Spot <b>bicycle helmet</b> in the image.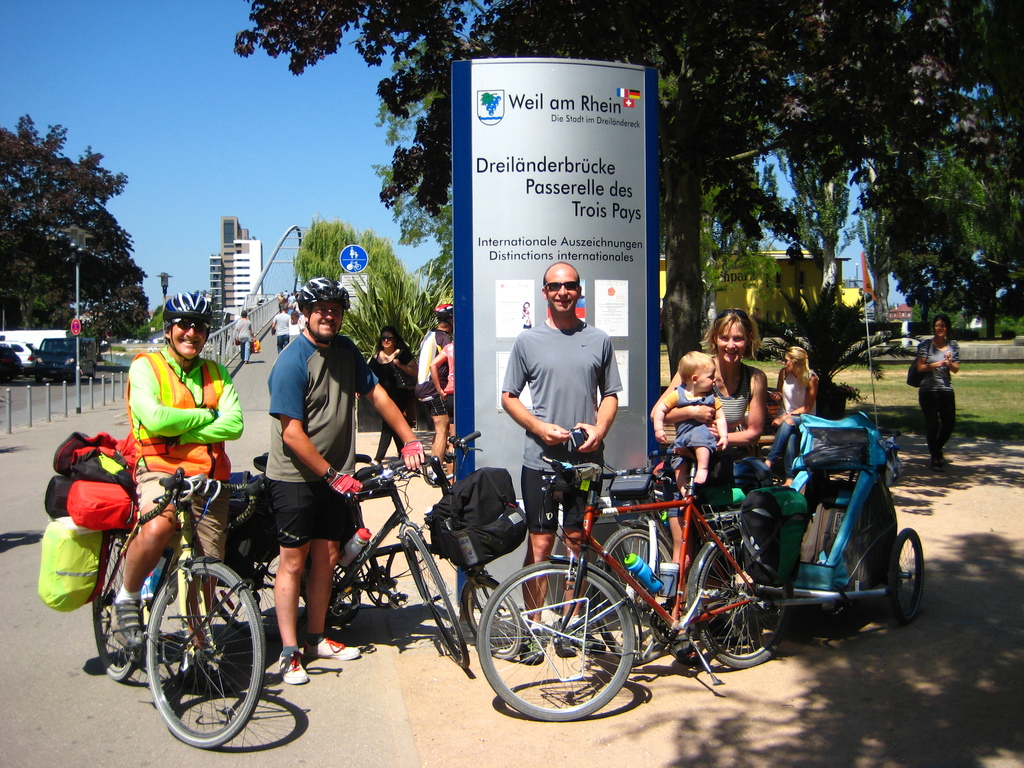
<b>bicycle helmet</b> found at (164, 291, 212, 318).
